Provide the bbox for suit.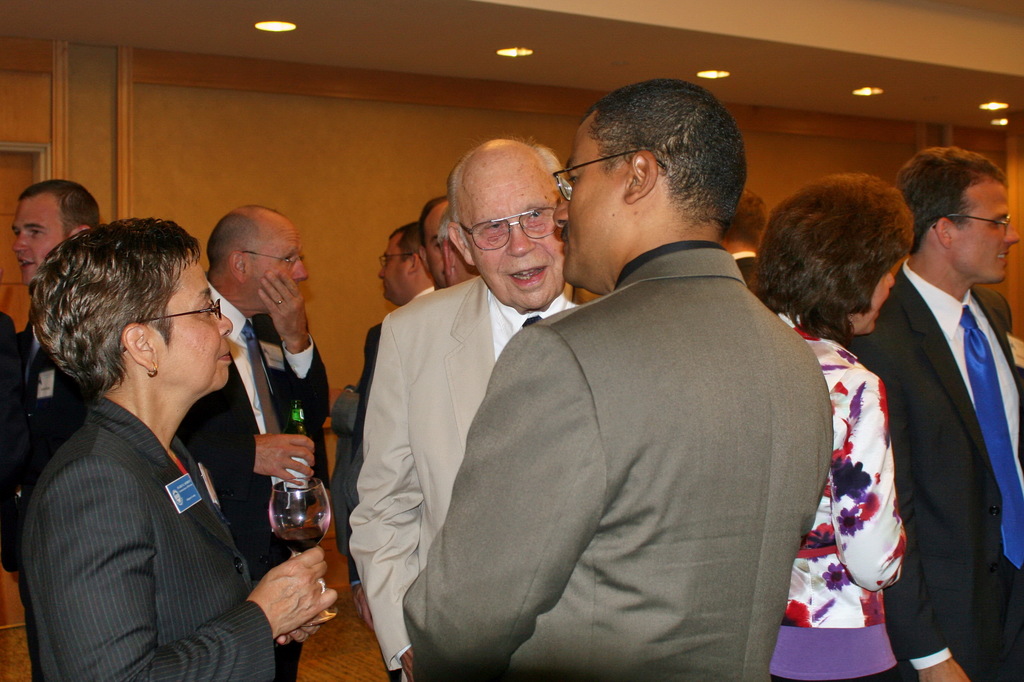
<bbox>735, 243, 753, 286</bbox>.
